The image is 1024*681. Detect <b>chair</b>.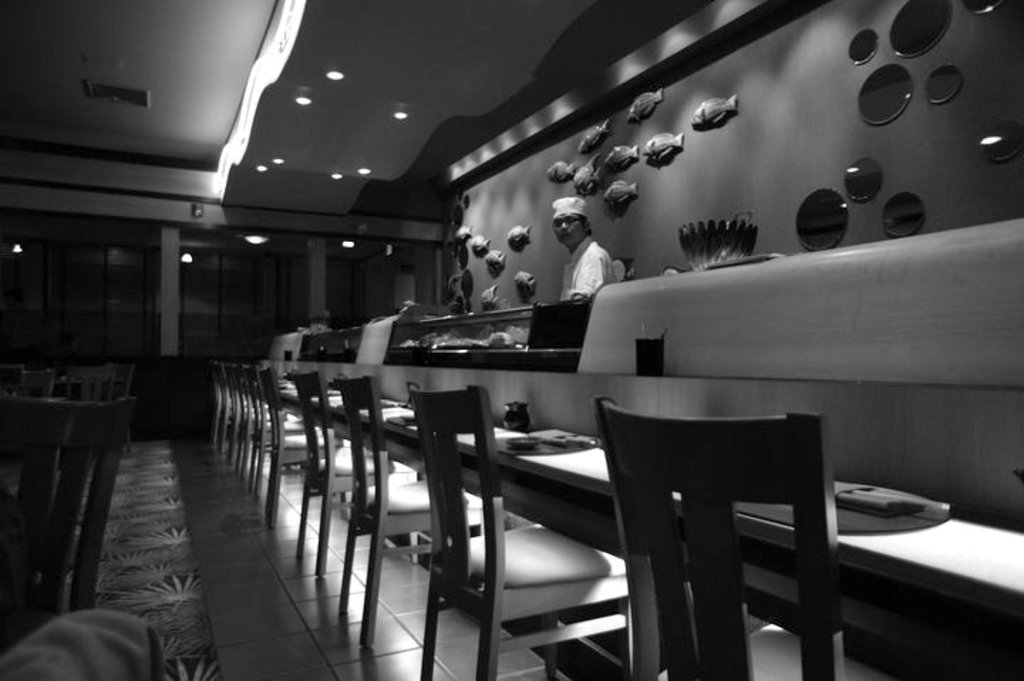
Detection: bbox=(263, 361, 327, 529).
